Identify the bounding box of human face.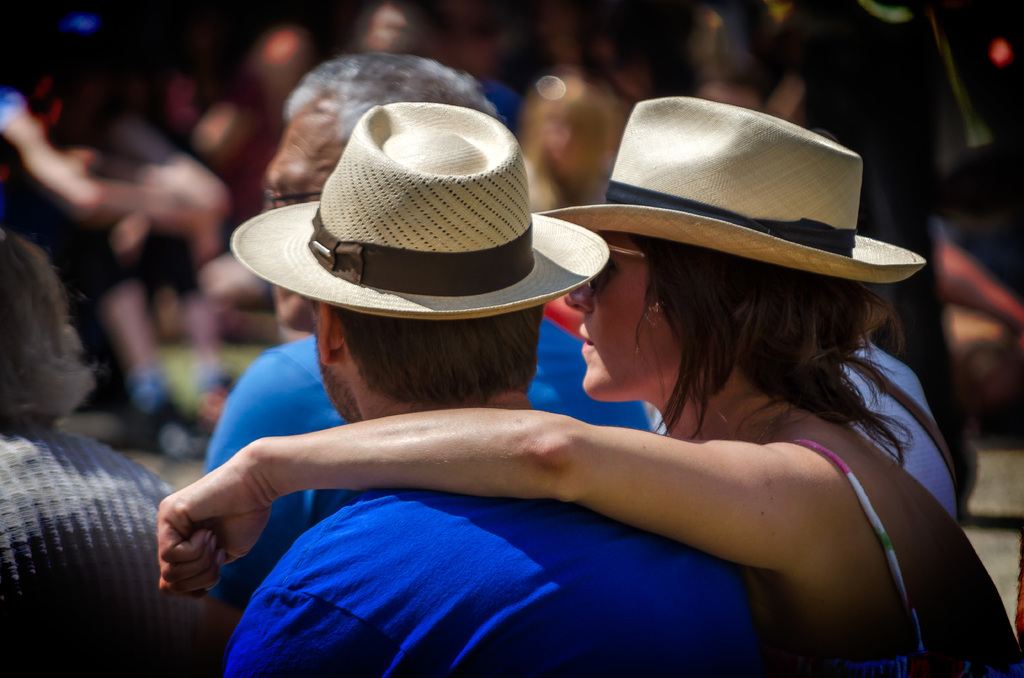
{"x1": 247, "y1": 106, "x2": 352, "y2": 336}.
